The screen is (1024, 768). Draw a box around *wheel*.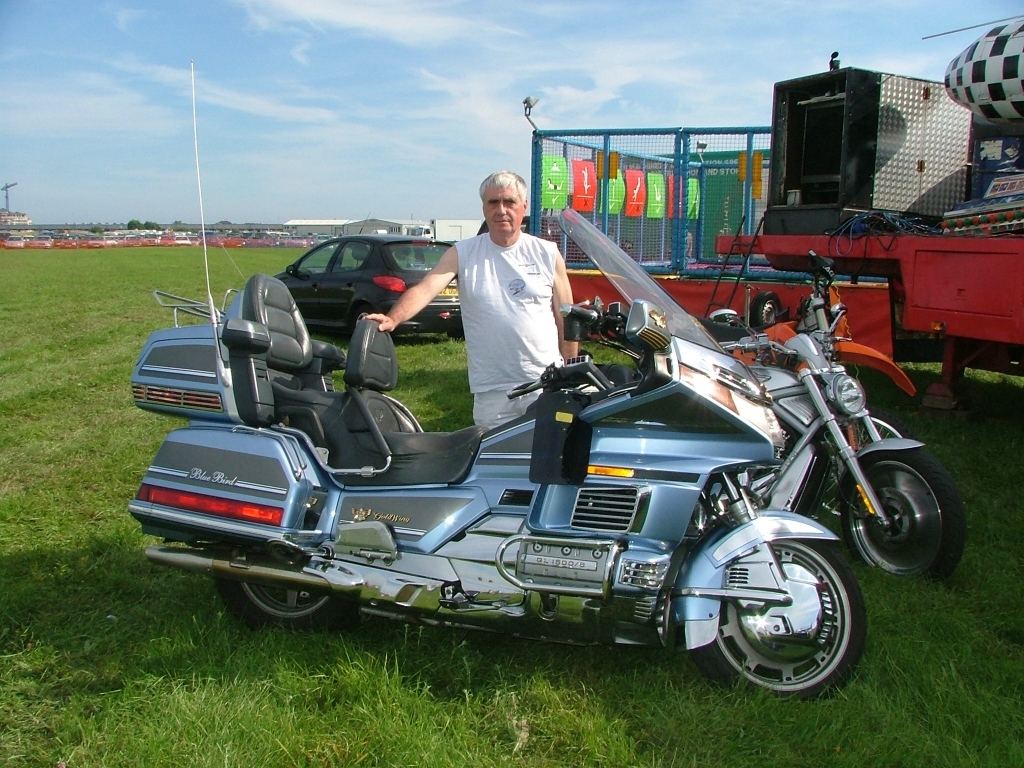
350,306,380,327.
